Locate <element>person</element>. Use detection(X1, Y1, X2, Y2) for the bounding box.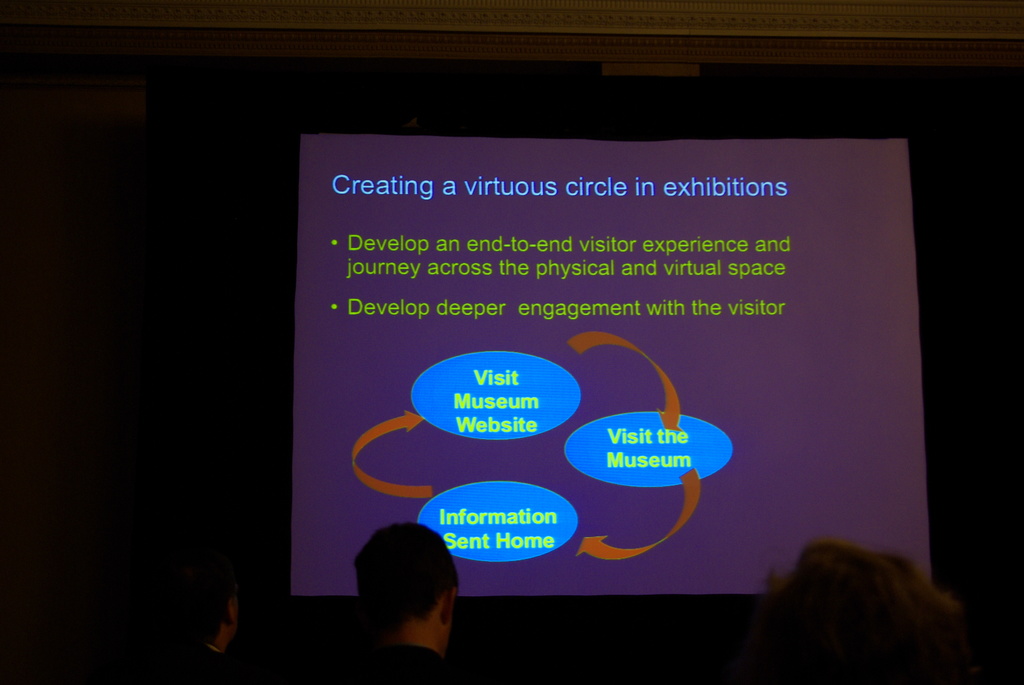
detection(746, 546, 971, 684).
